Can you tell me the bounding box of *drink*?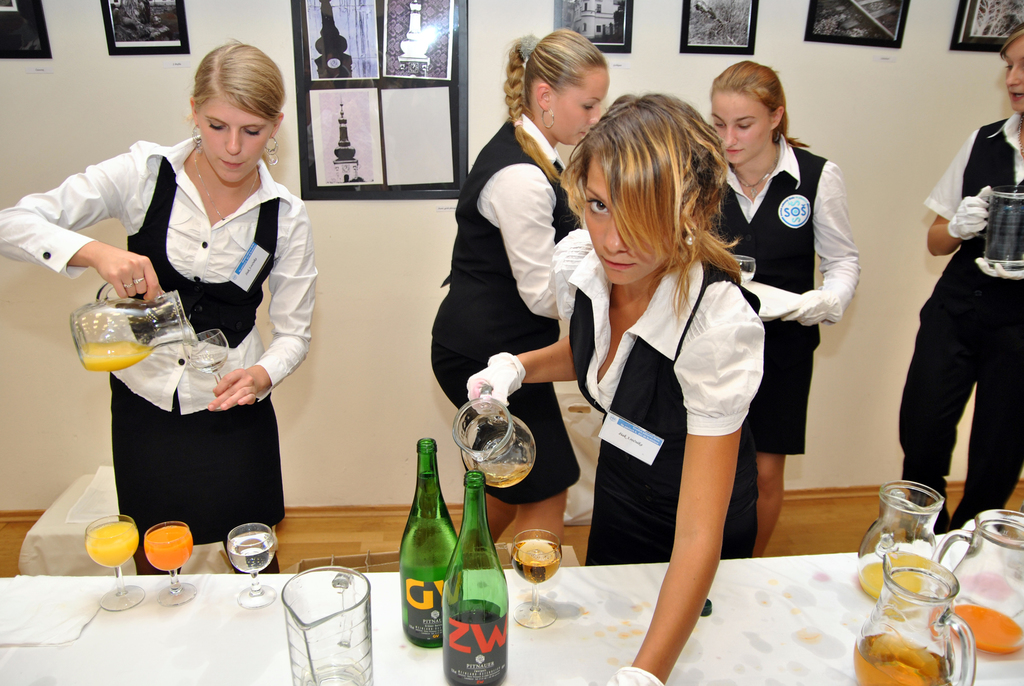
l=851, t=485, r=948, b=611.
